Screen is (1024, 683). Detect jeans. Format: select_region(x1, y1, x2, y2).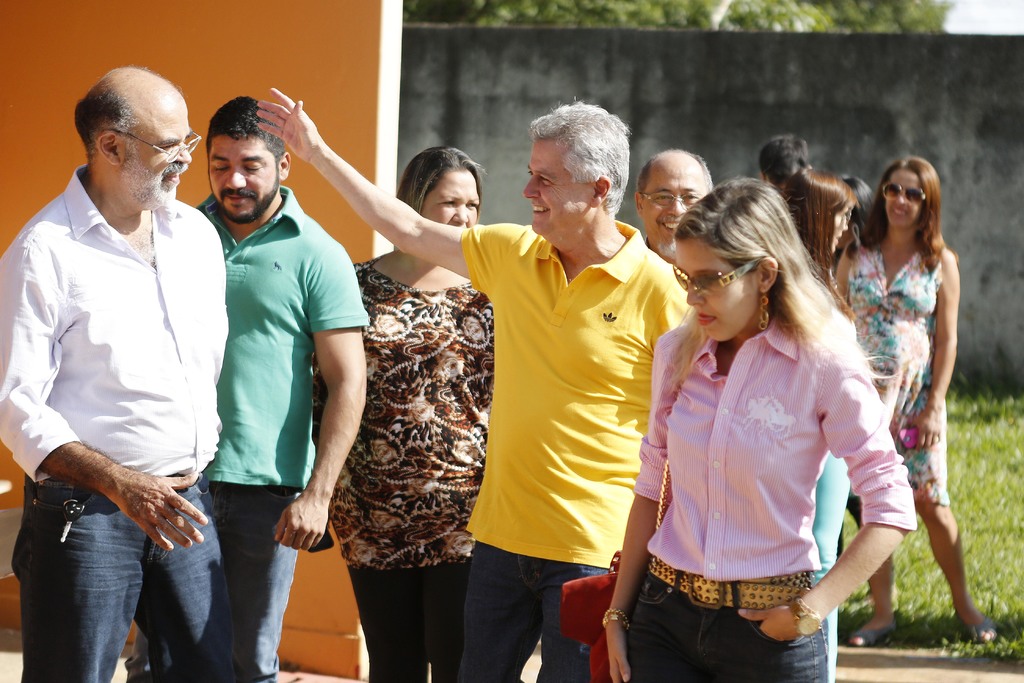
select_region(12, 479, 238, 682).
